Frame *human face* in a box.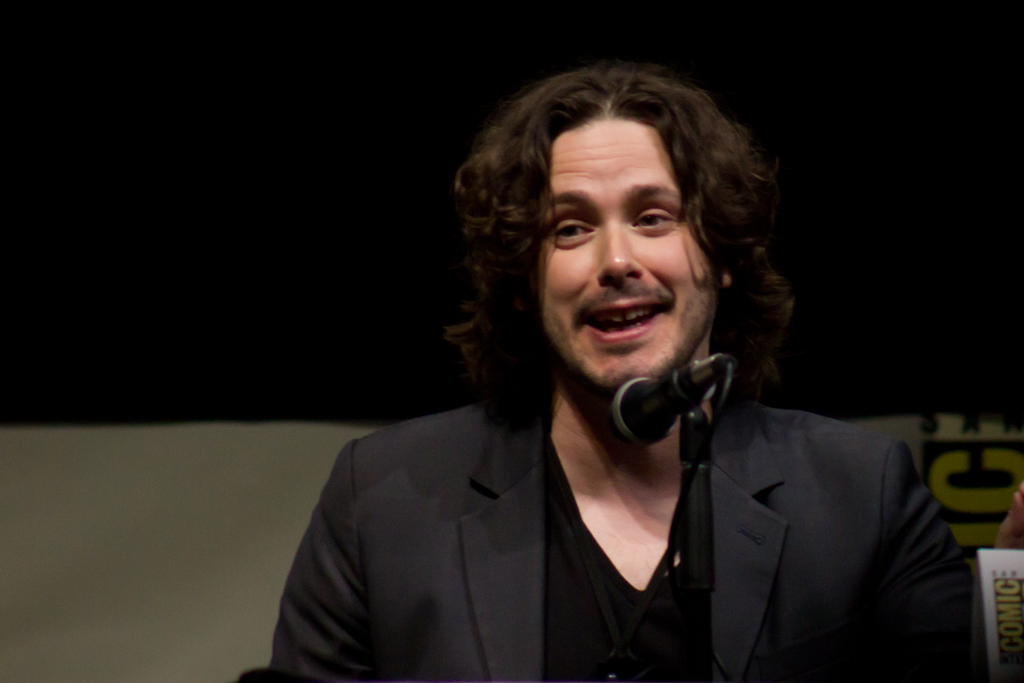
bbox(539, 122, 714, 383).
